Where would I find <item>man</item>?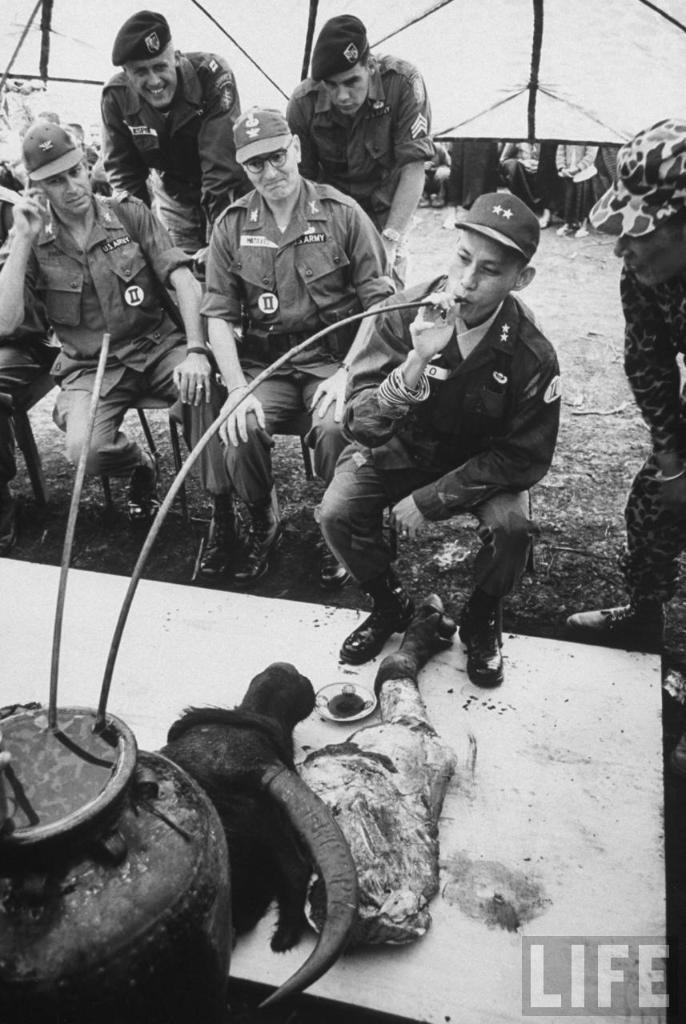
At bbox=[563, 110, 685, 645].
